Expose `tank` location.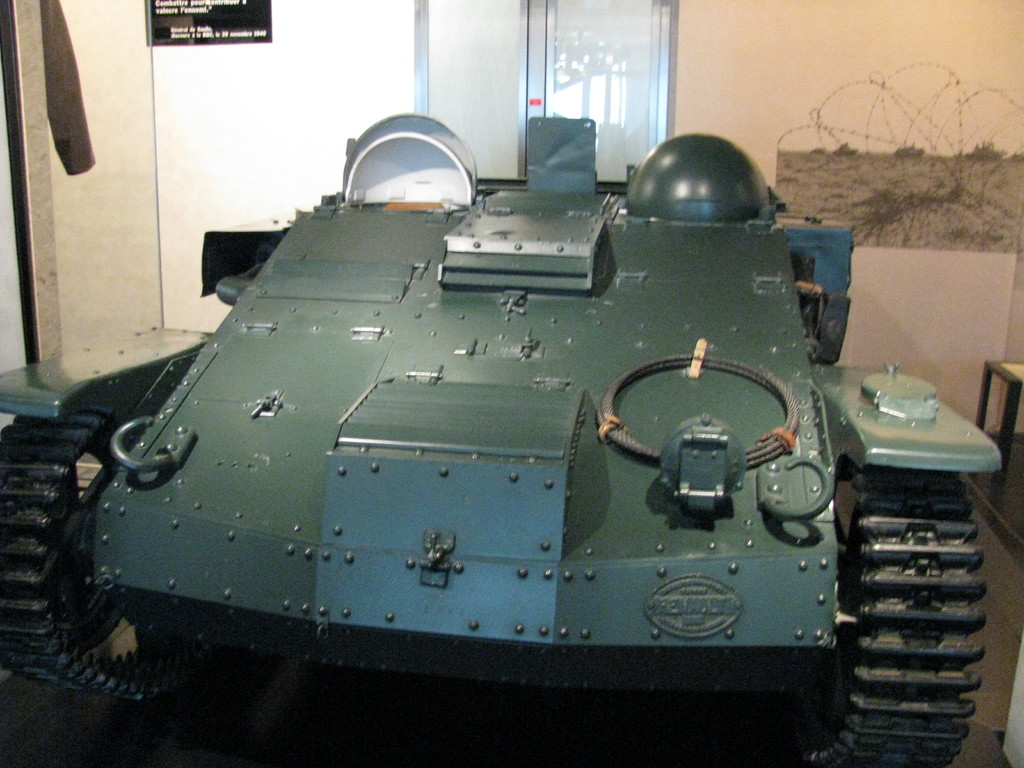
Exposed at (x1=0, y1=113, x2=1005, y2=767).
